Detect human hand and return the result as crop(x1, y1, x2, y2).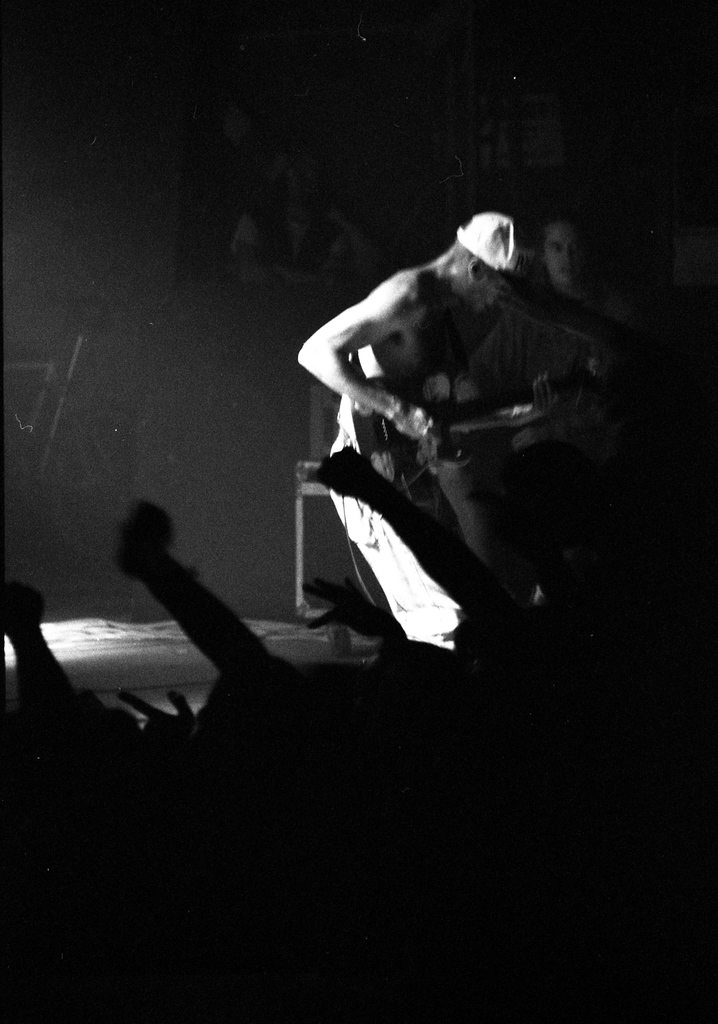
crop(305, 579, 398, 641).
